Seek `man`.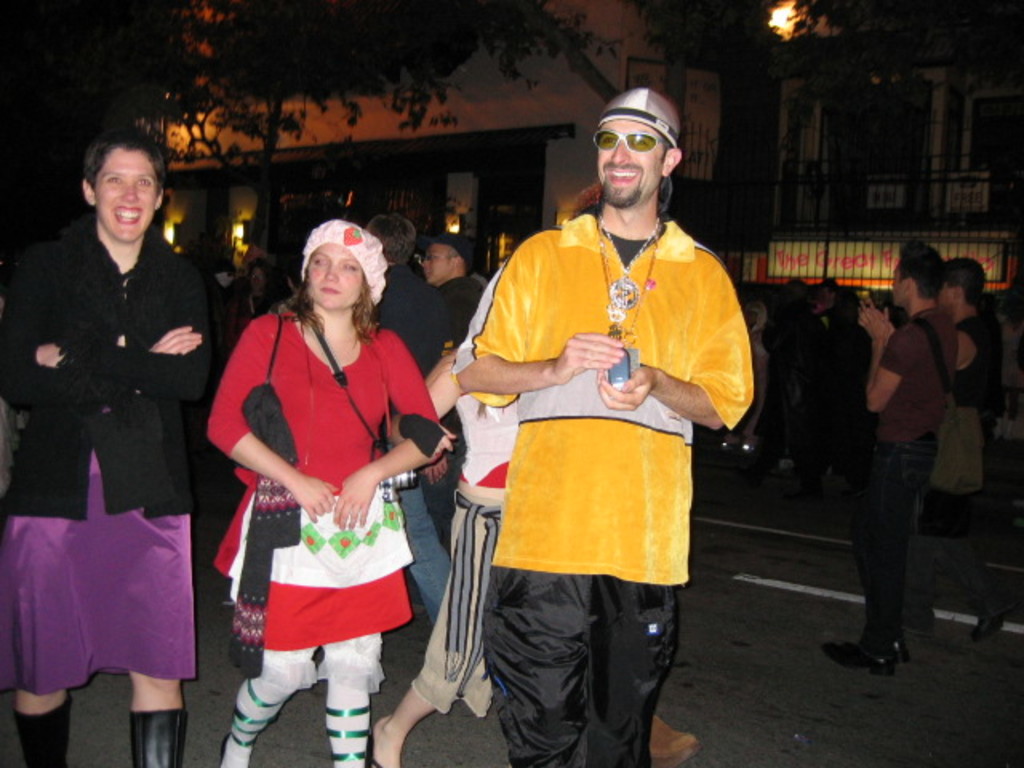
<bbox>816, 235, 957, 680</bbox>.
